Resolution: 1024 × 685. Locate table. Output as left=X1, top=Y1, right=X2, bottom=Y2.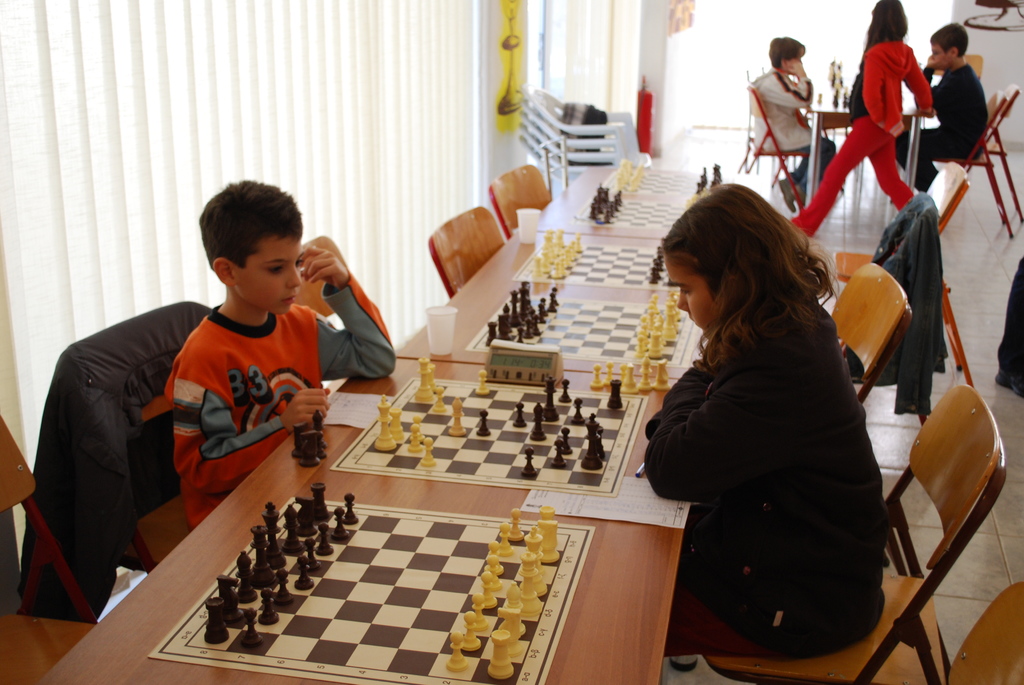
left=84, top=335, right=871, bottom=672.
